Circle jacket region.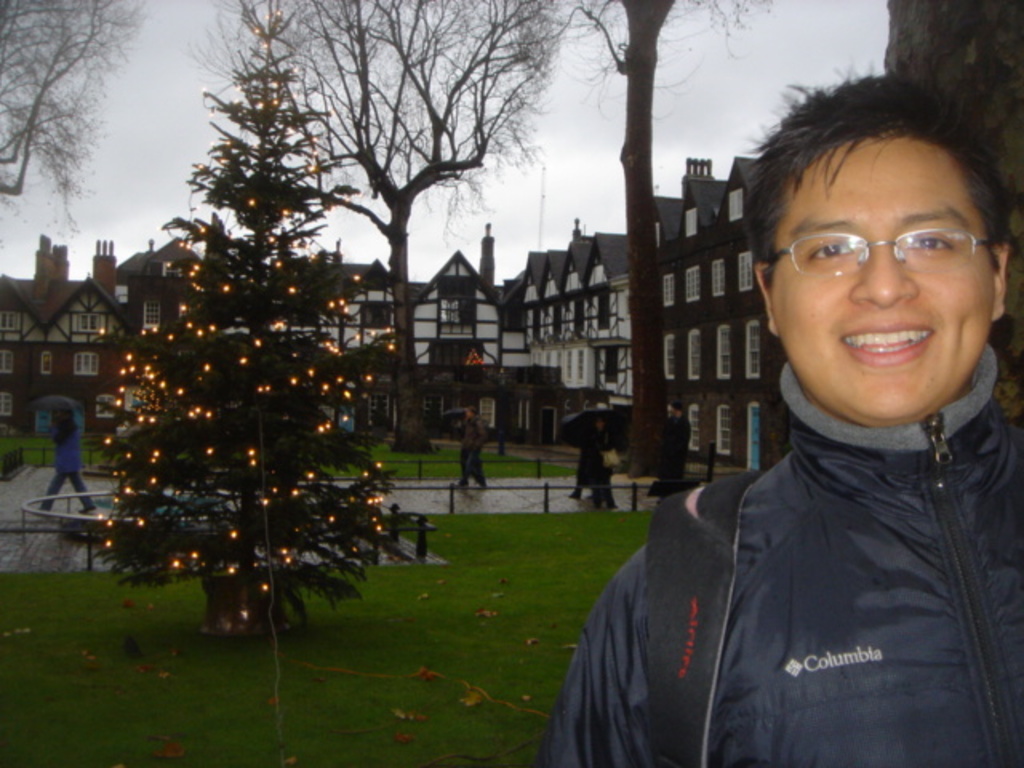
Region: (534, 362, 1022, 766).
